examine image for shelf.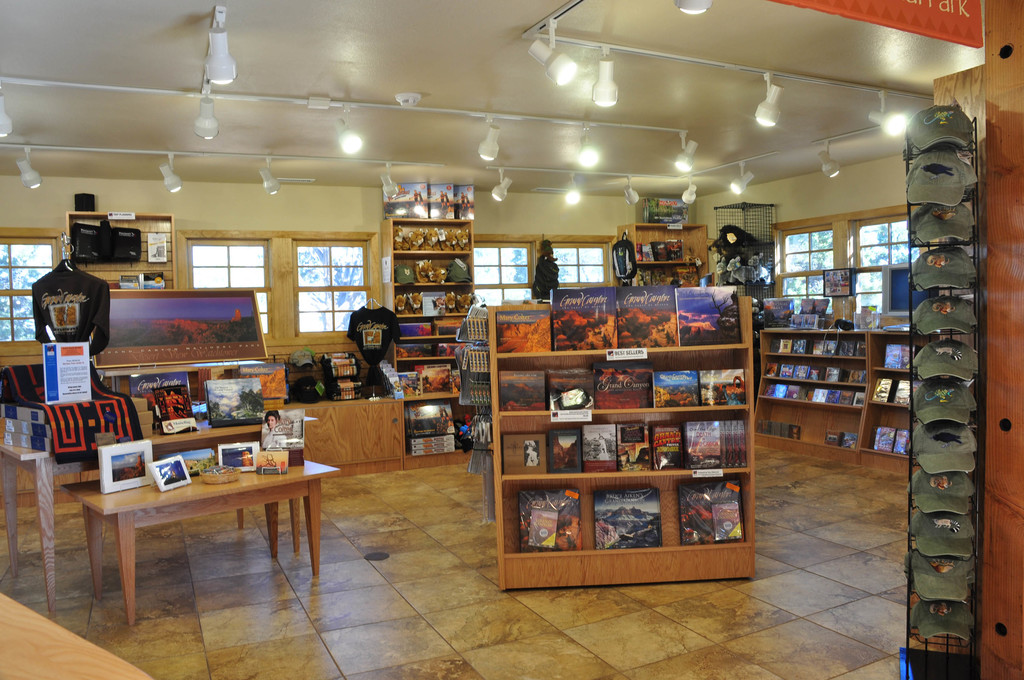
Examination result: (394, 341, 460, 361).
